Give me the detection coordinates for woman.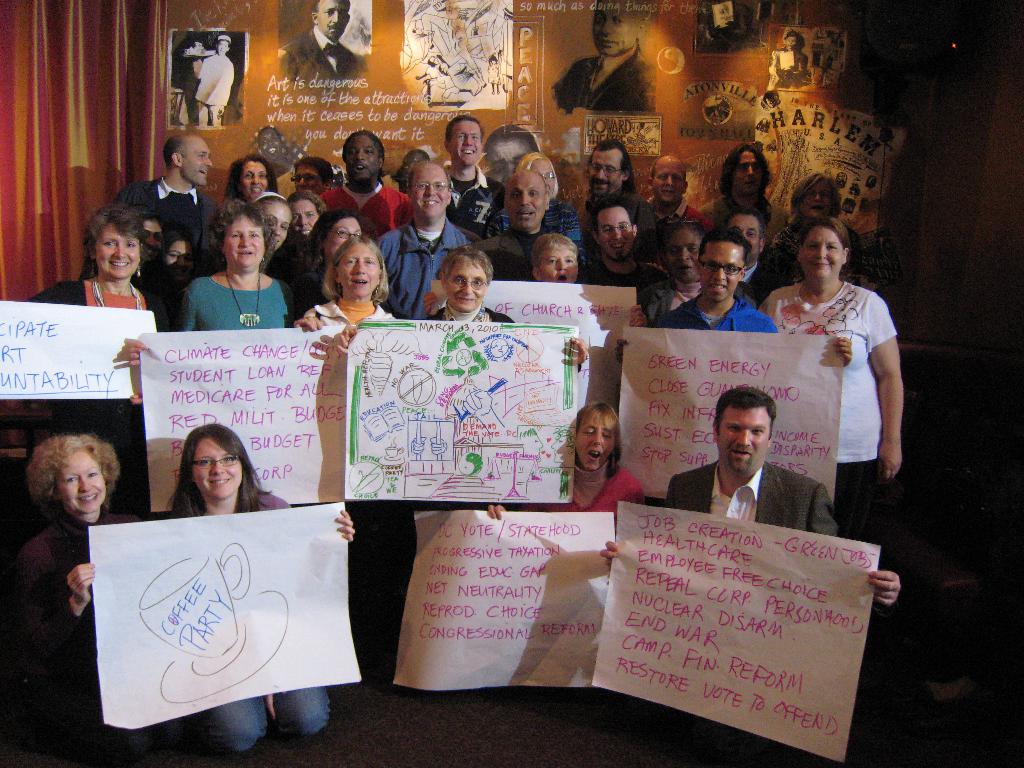
pyautogui.locateOnScreen(284, 175, 341, 264).
